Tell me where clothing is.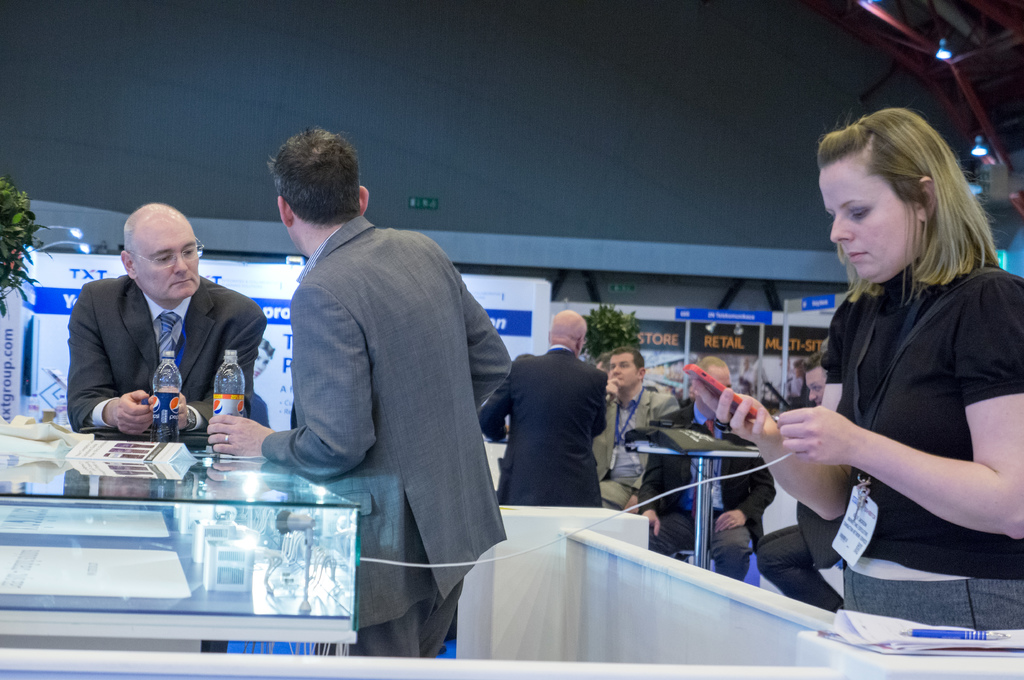
clothing is at [left=266, top=223, right=523, bottom=664].
